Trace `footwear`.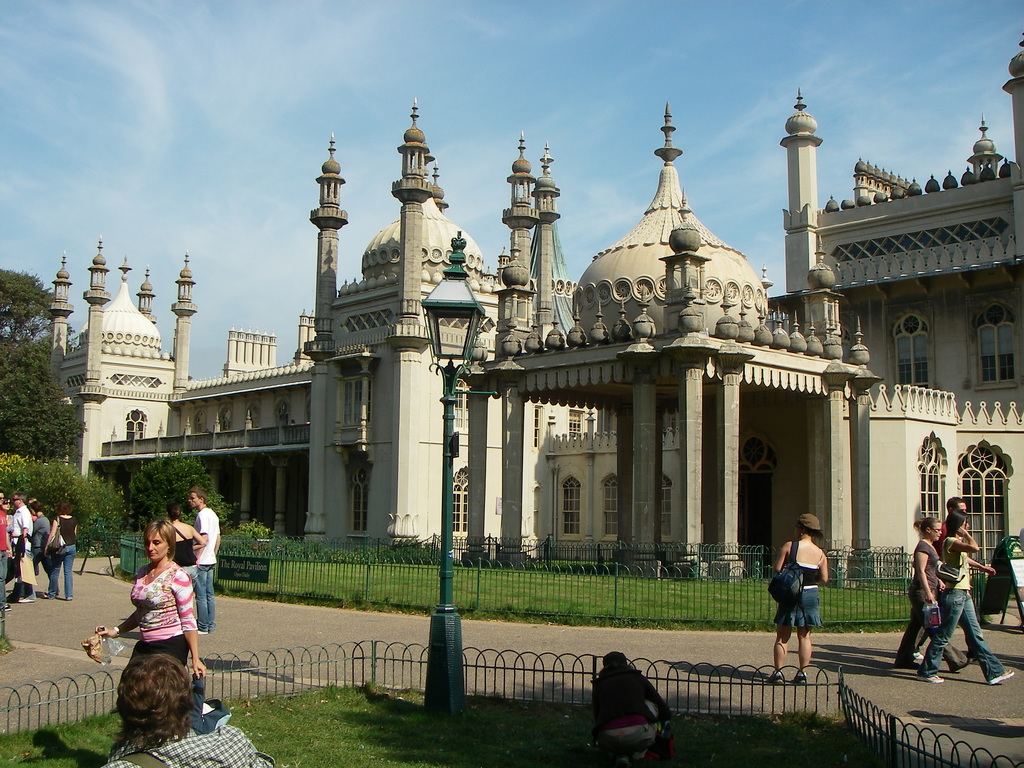
Traced to crop(922, 673, 943, 684).
